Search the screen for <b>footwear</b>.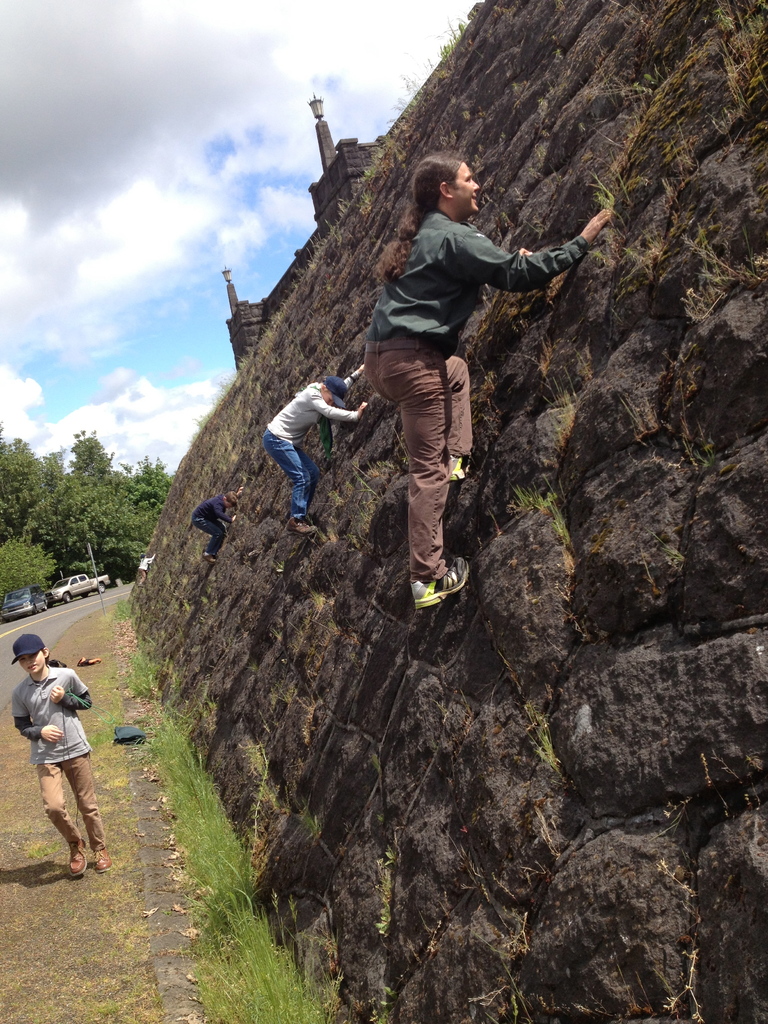
Found at bbox=[412, 555, 471, 609].
